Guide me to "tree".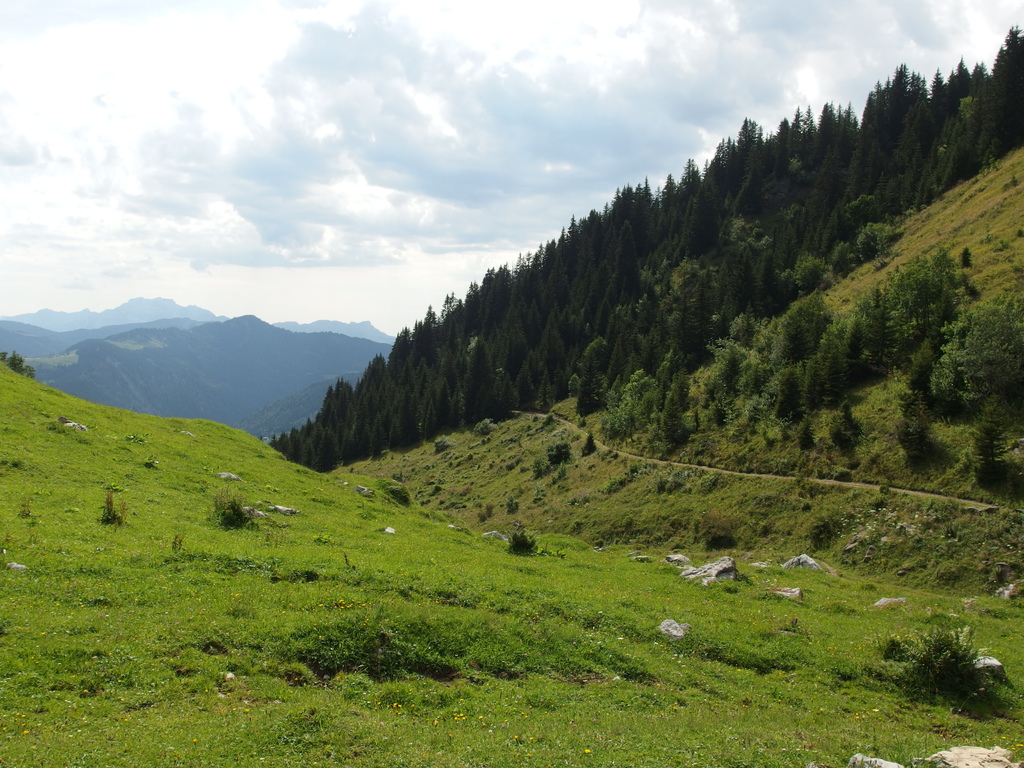
Guidance: box(978, 384, 1010, 488).
